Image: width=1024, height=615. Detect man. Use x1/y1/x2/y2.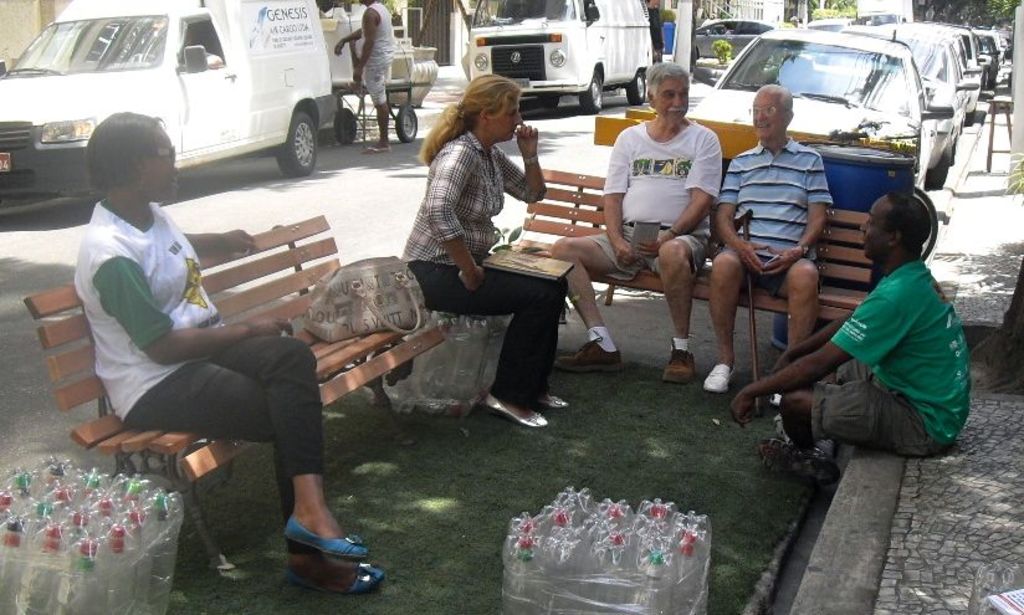
710/84/833/393.
